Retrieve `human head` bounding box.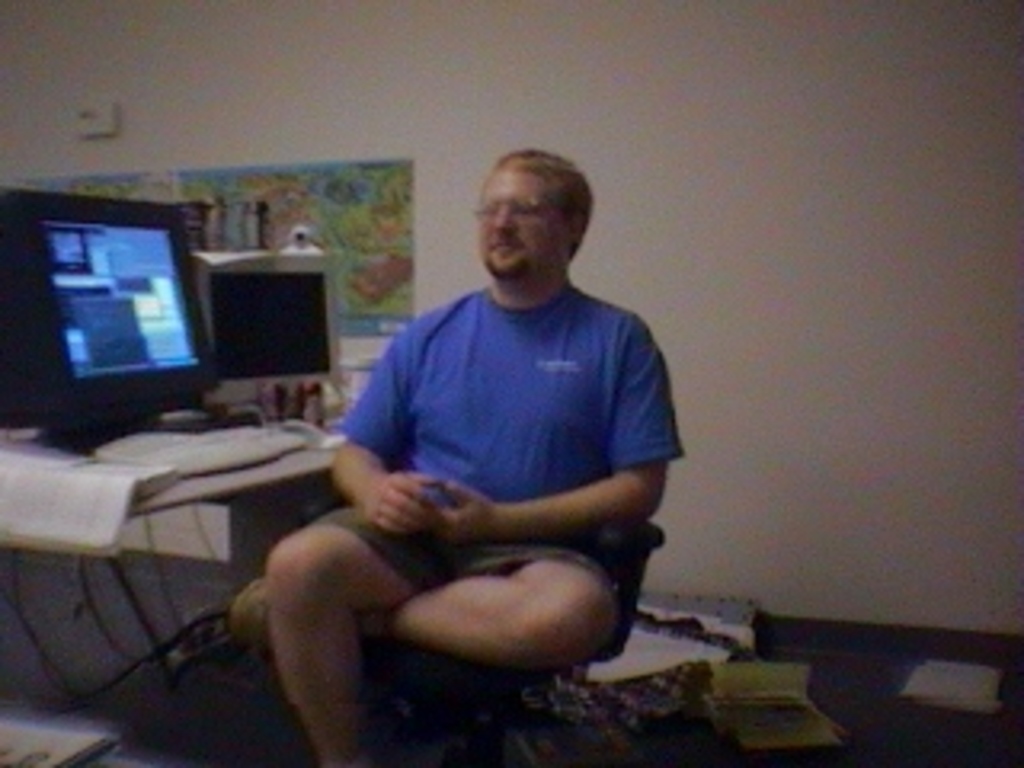
Bounding box: Rect(486, 141, 608, 282).
